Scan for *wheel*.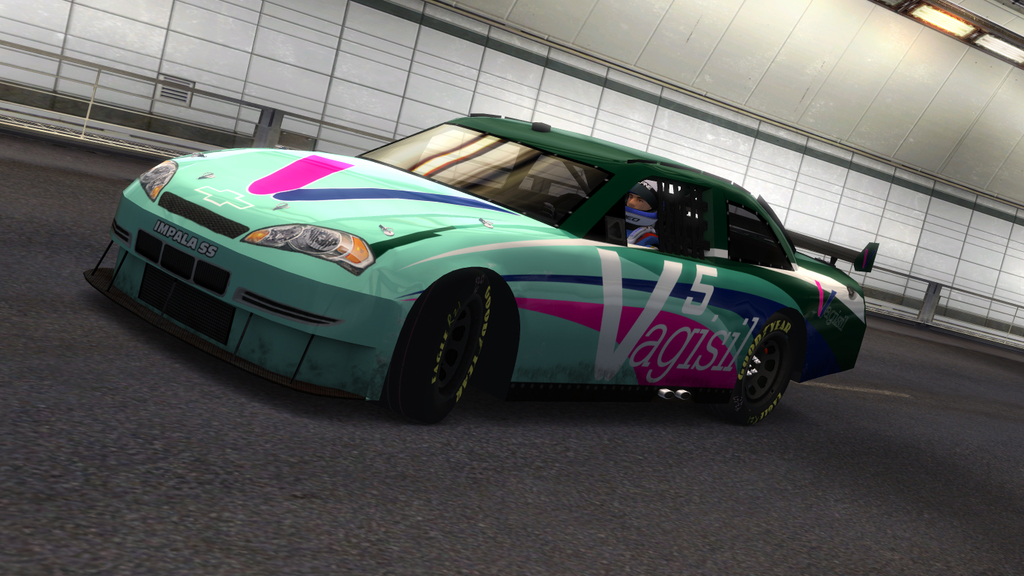
Scan result: (714, 316, 792, 424).
